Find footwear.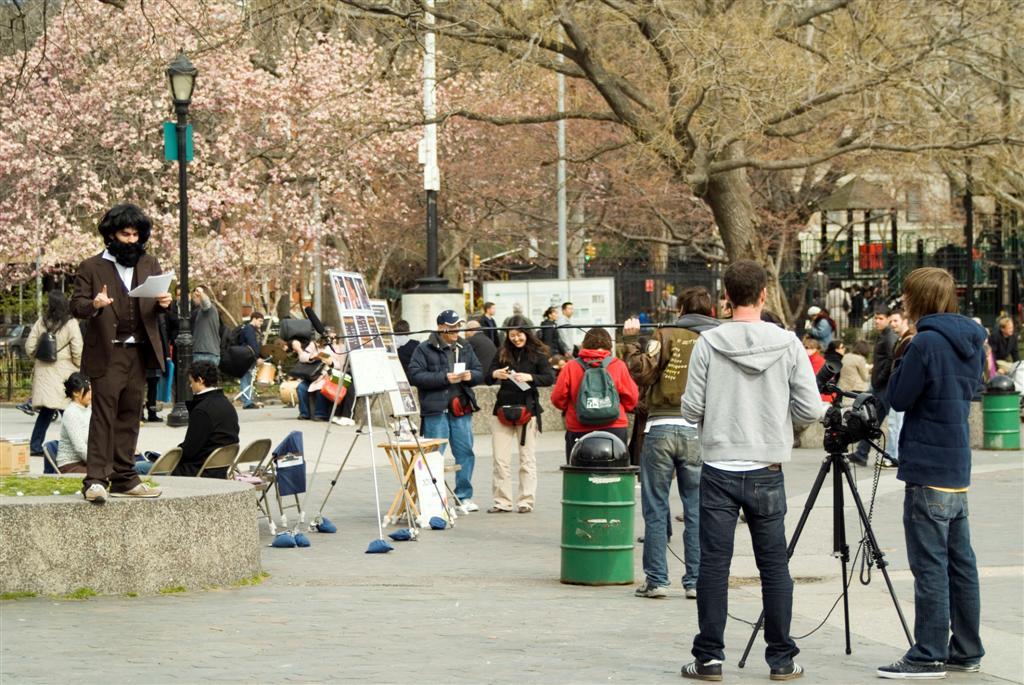
(x1=680, y1=648, x2=727, y2=684).
